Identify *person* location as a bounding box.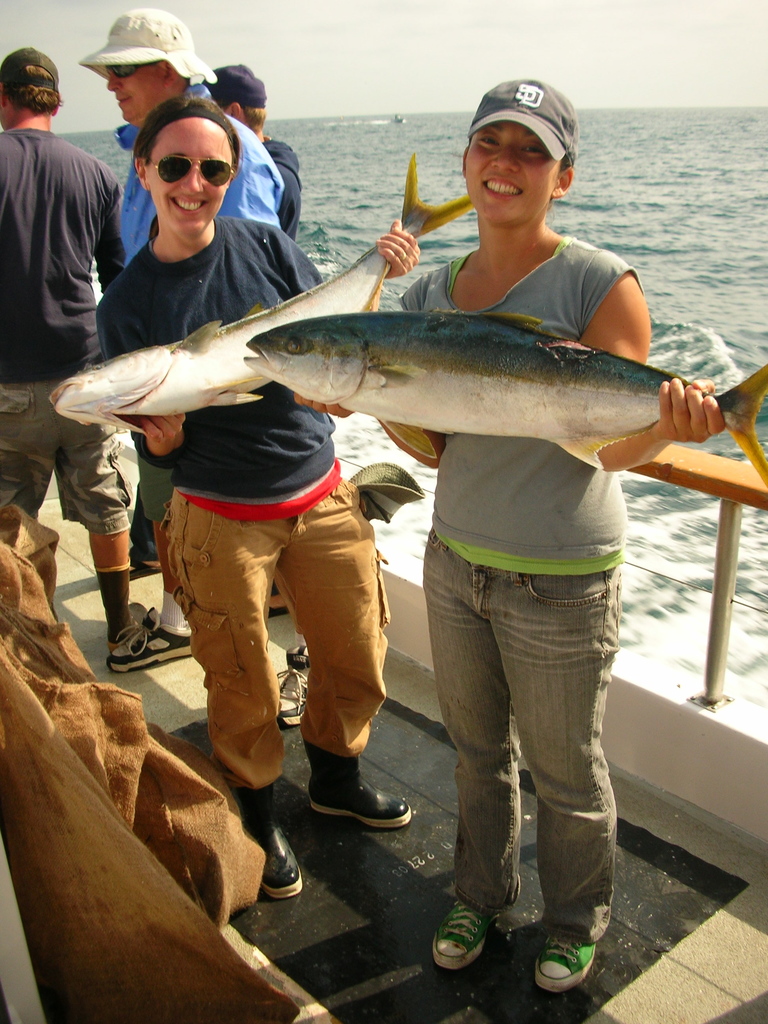
[100,95,424,898].
